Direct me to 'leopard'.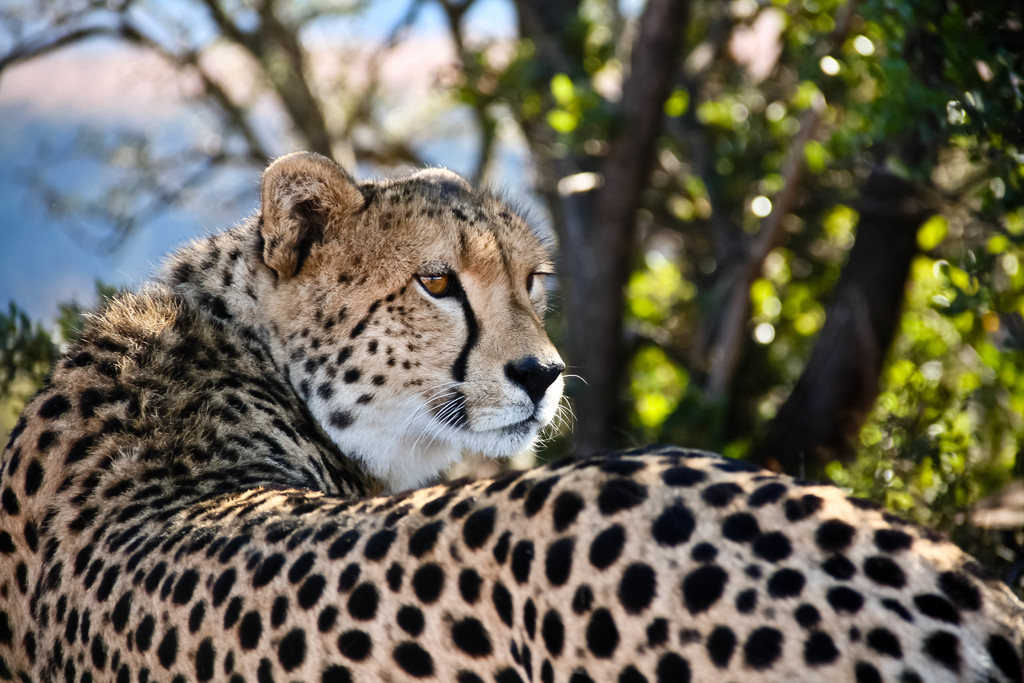
Direction: BBox(0, 149, 1023, 682).
